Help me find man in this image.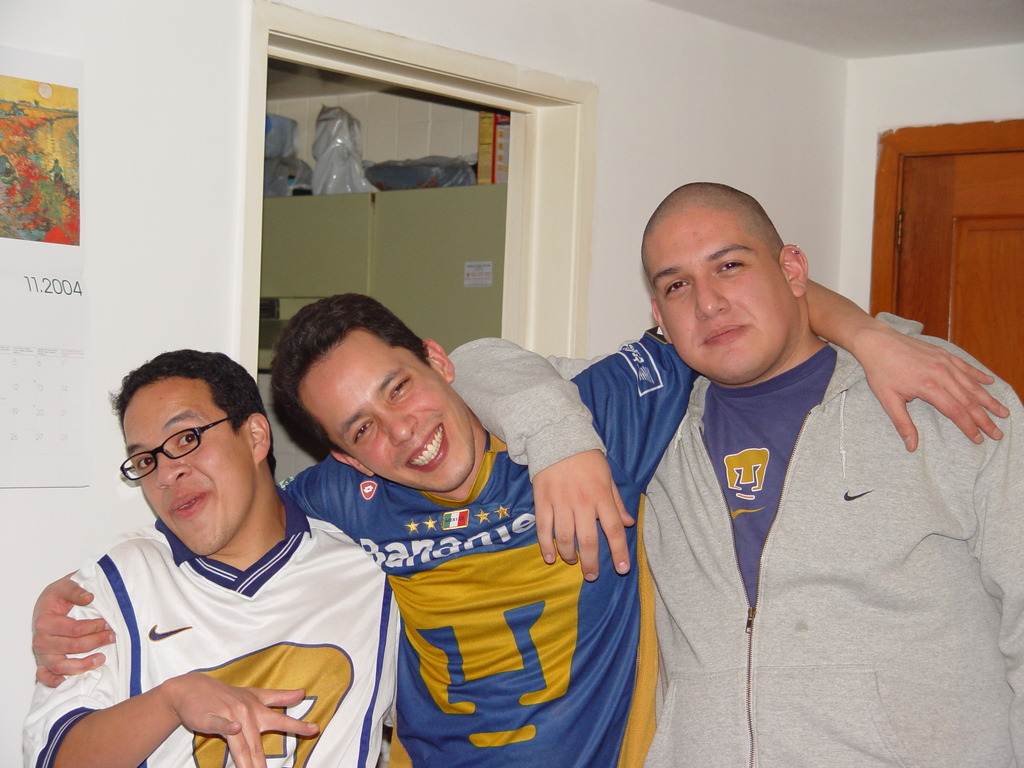
Found it: 29,287,1007,767.
